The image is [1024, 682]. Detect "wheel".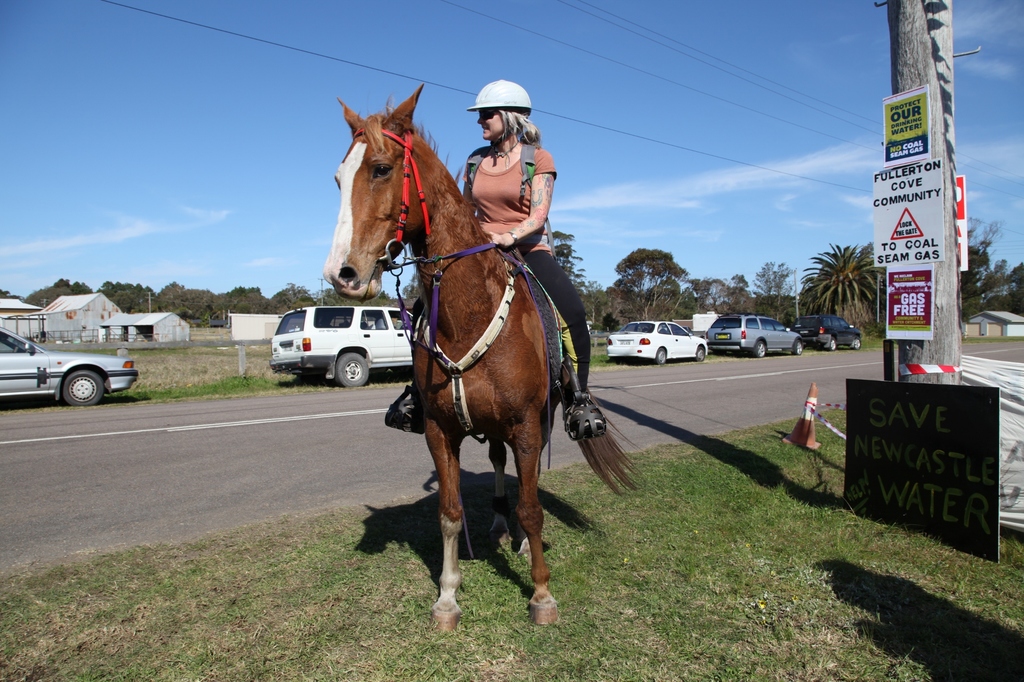
Detection: [58, 368, 104, 408].
